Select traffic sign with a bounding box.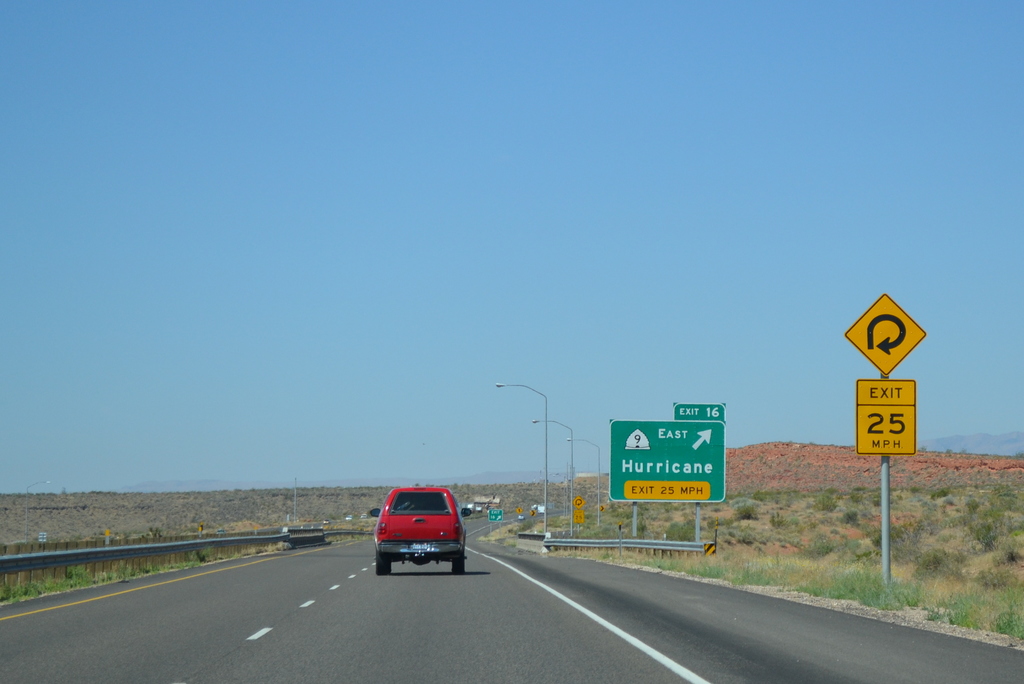
(842, 294, 927, 376).
